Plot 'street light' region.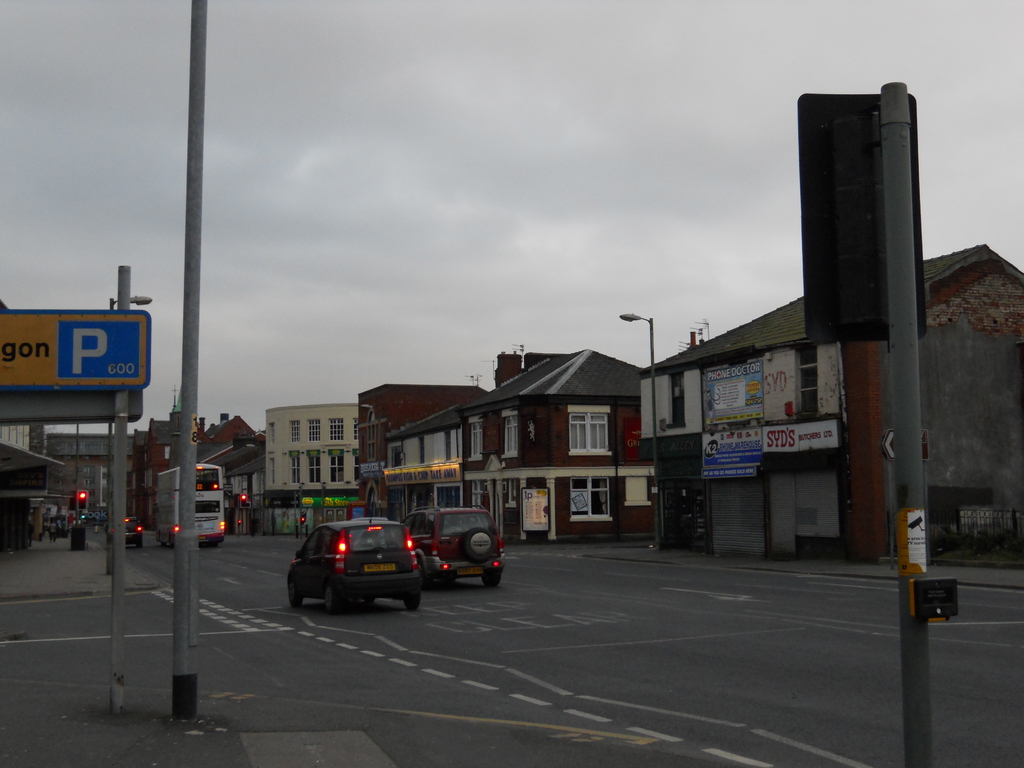
Plotted at [x1=102, y1=292, x2=153, y2=577].
